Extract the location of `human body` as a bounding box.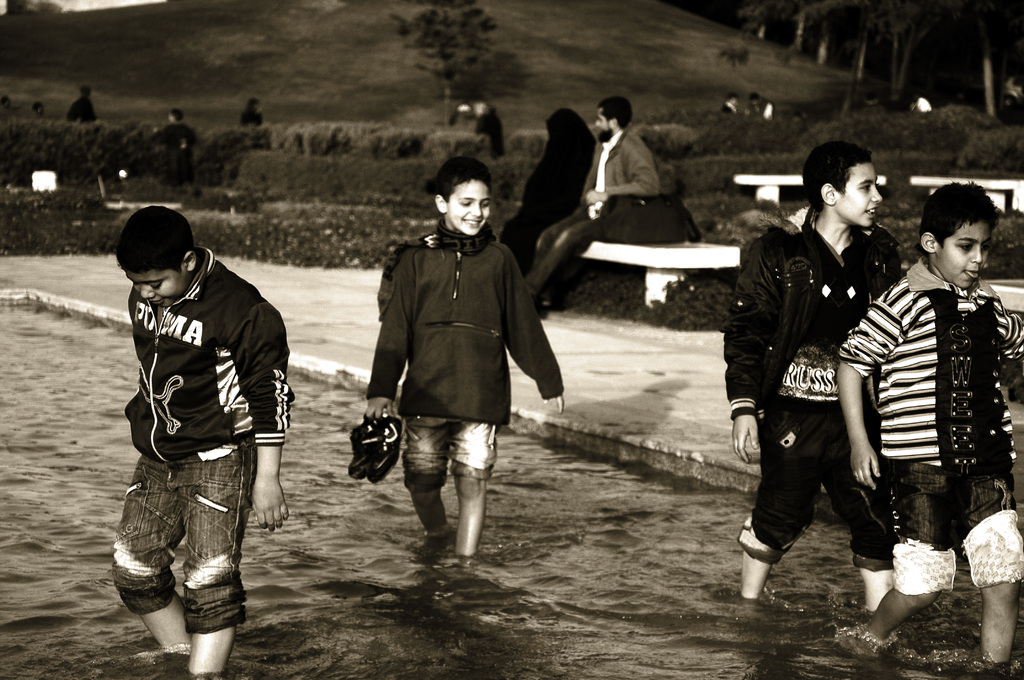
x1=725 y1=218 x2=905 y2=617.
